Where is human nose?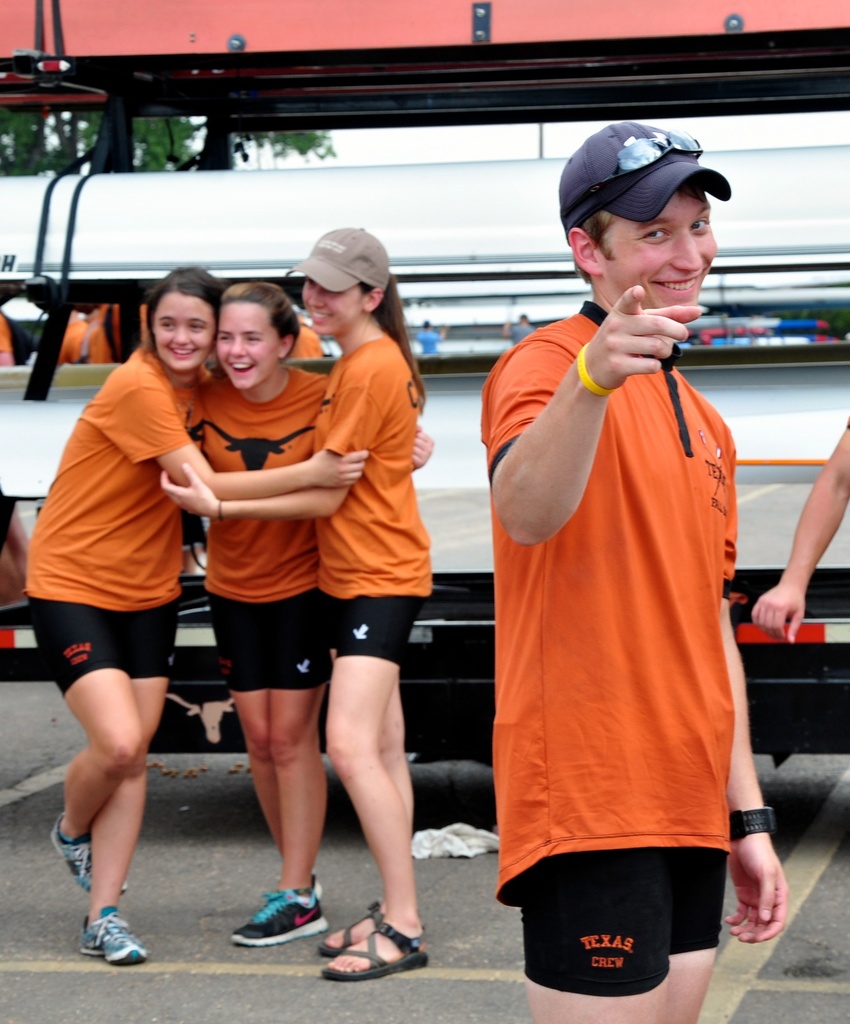
<bbox>310, 290, 323, 307</bbox>.
